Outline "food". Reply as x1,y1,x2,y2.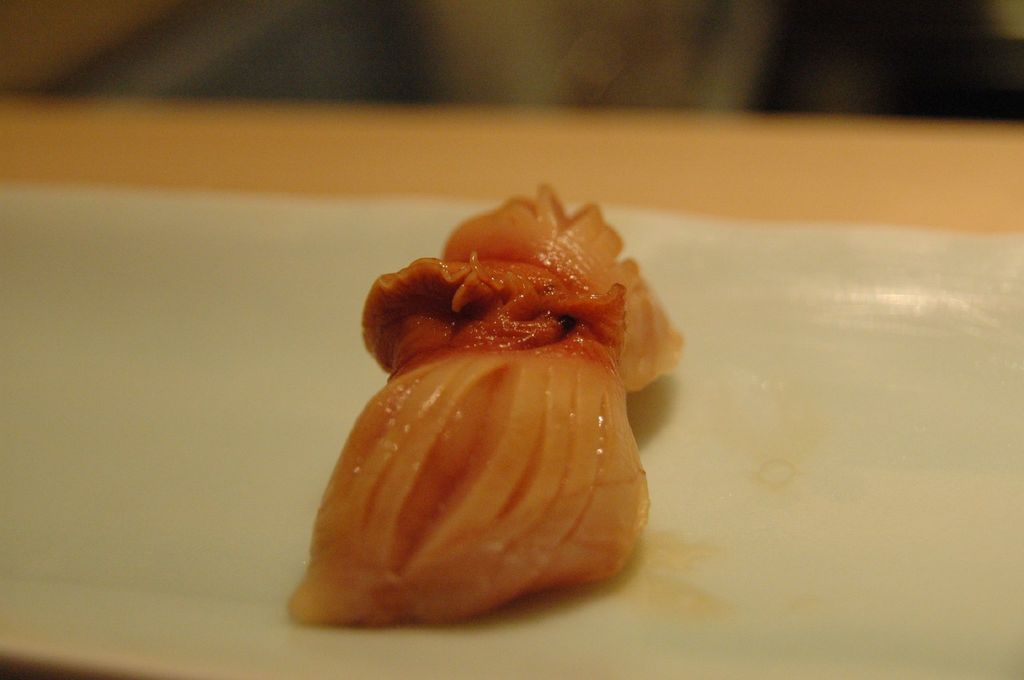
324,229,698,628.
